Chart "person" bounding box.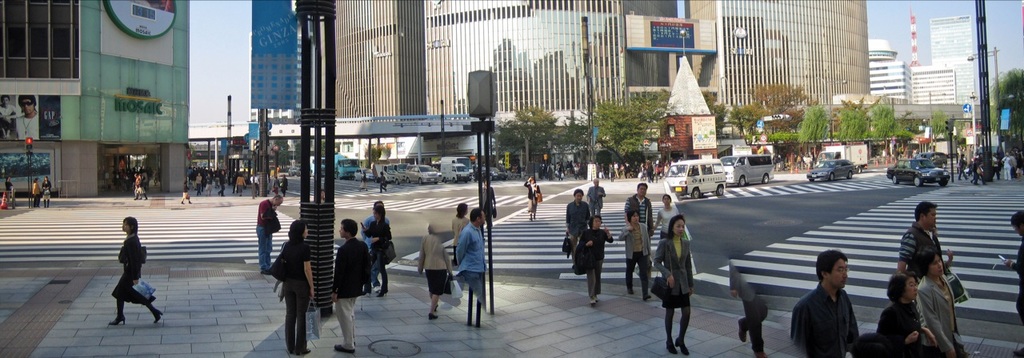
Charted: bbox=[109, 202, 151, 319].
